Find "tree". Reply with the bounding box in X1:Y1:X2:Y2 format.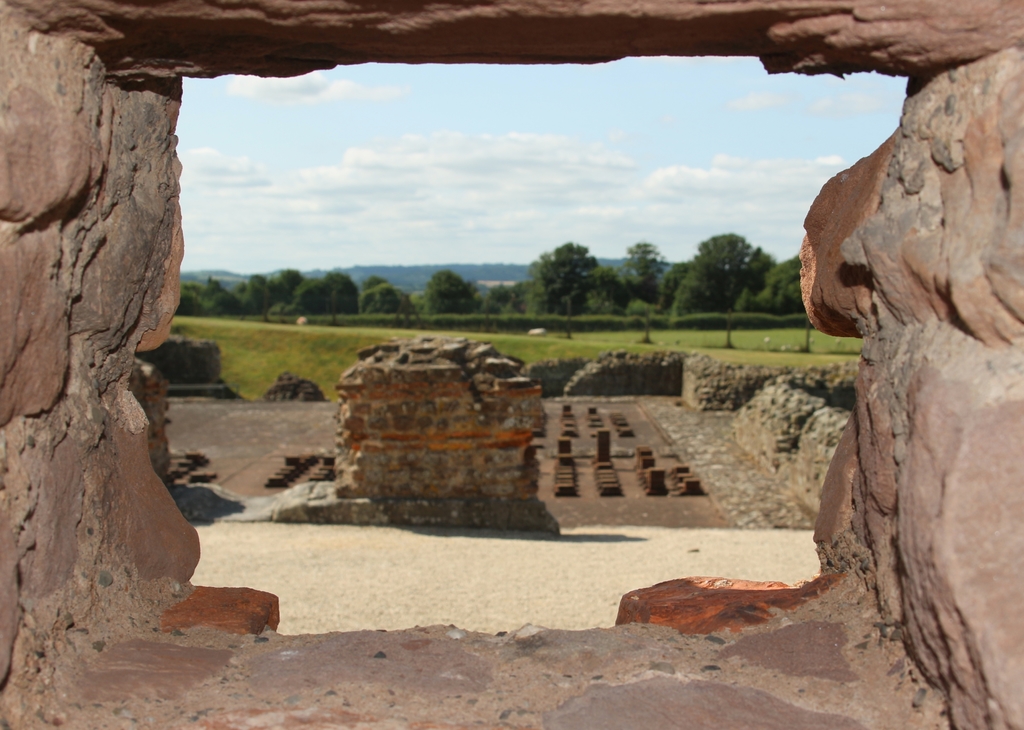
487:283:517:318.
